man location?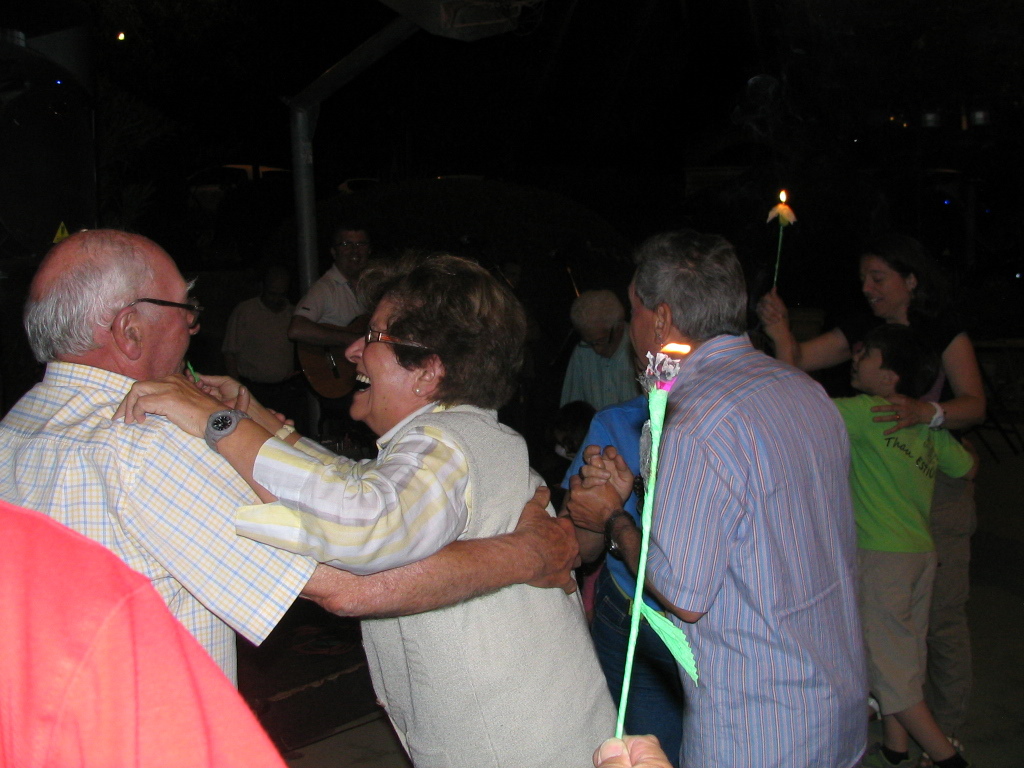
region(560, 291, 653, 459)
